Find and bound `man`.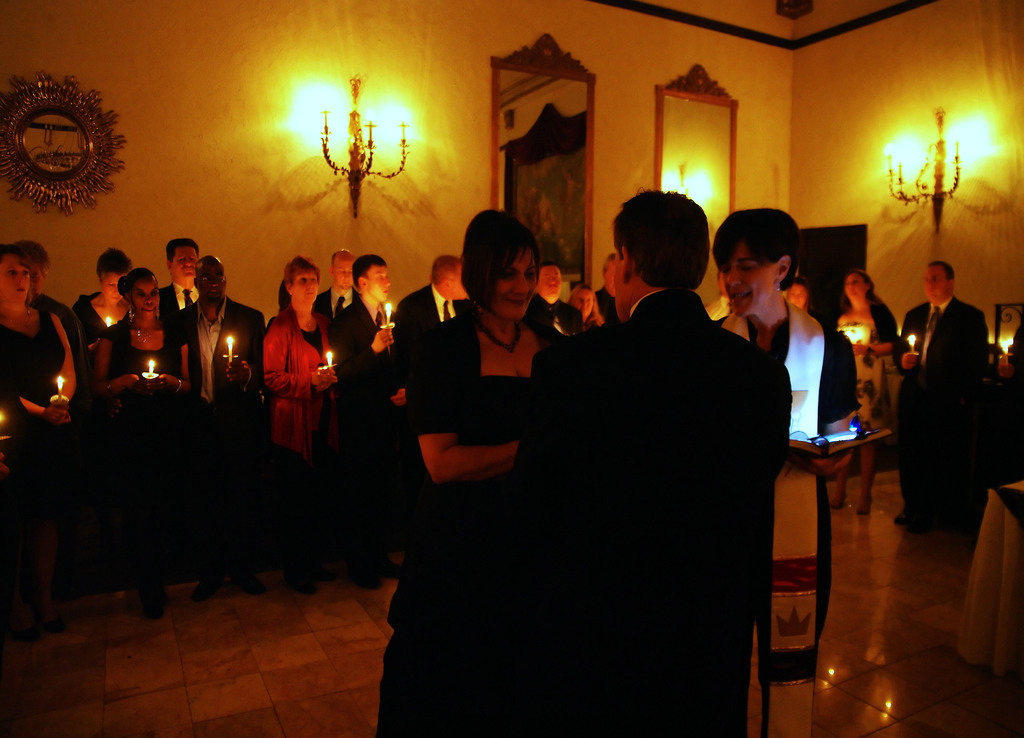
Bound: region(534, 259, 582, 341).
